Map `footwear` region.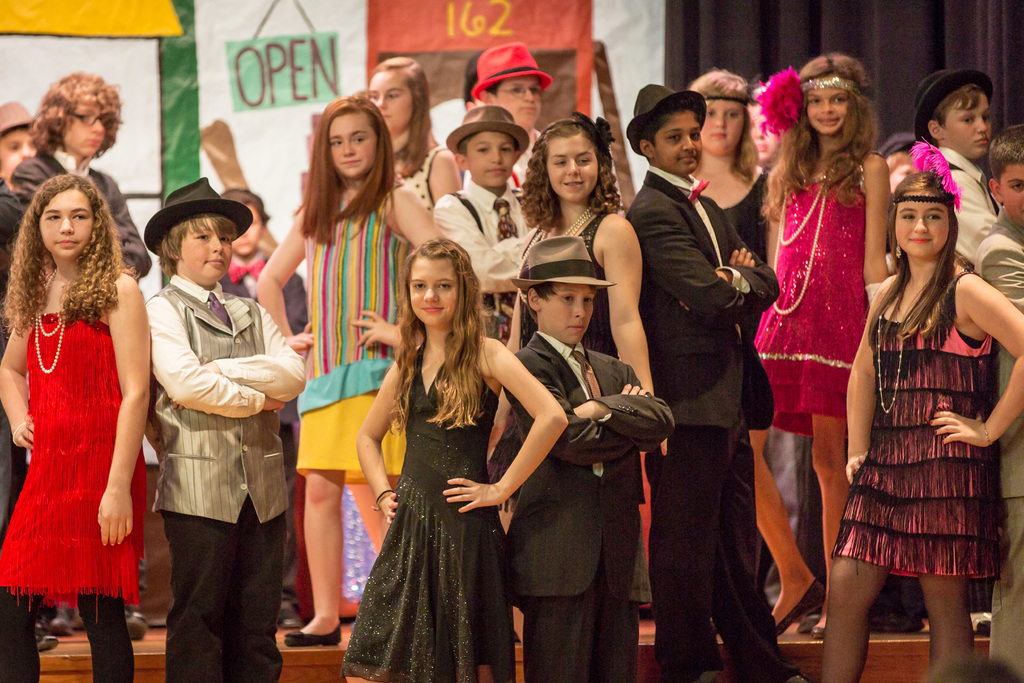
Mapped to BBox(771, 579, 833, 632).
